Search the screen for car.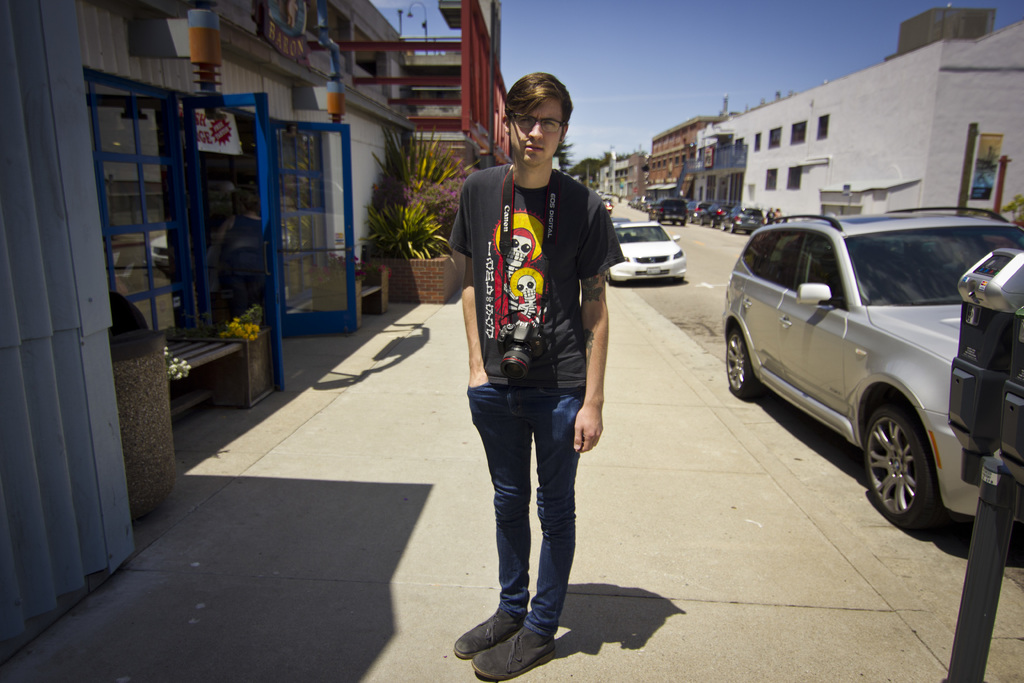
Found at pyautogui.locateOnScreen(609, 219, 692, 284).
